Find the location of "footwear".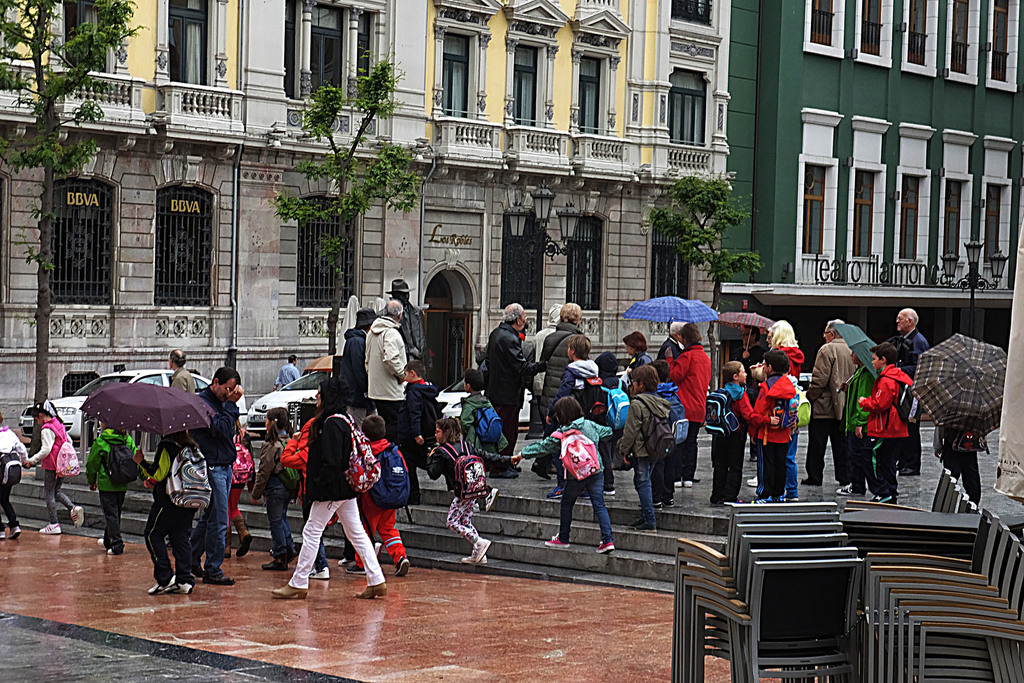
Location: pyautogui.locateOnScreen(872, 491, 890, 504).
